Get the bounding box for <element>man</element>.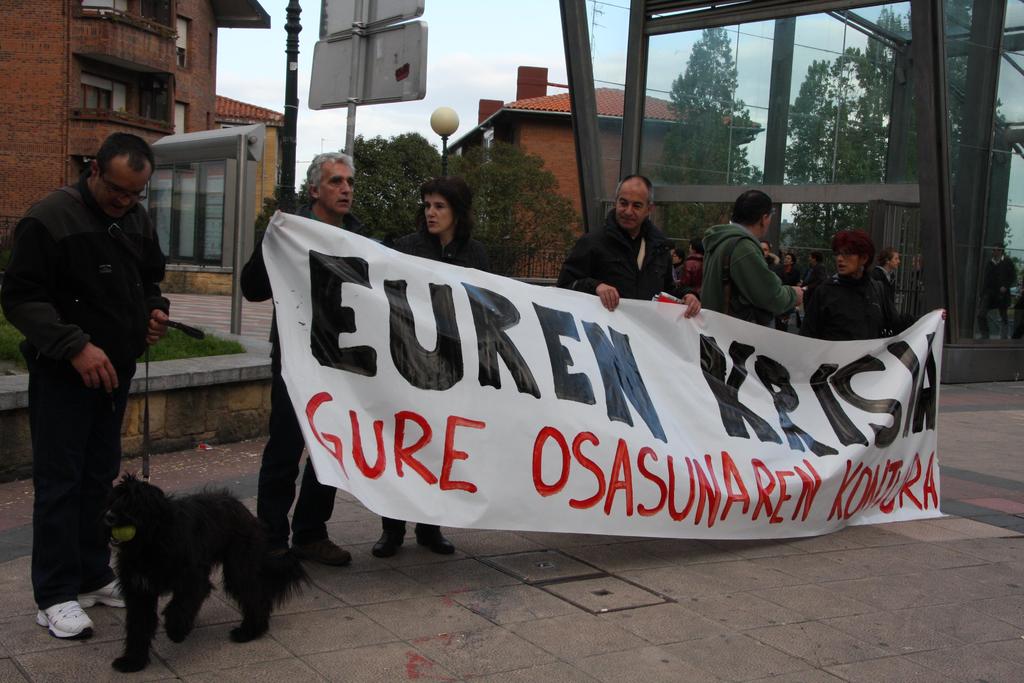
bbox=[874, 250, 898, 333].
